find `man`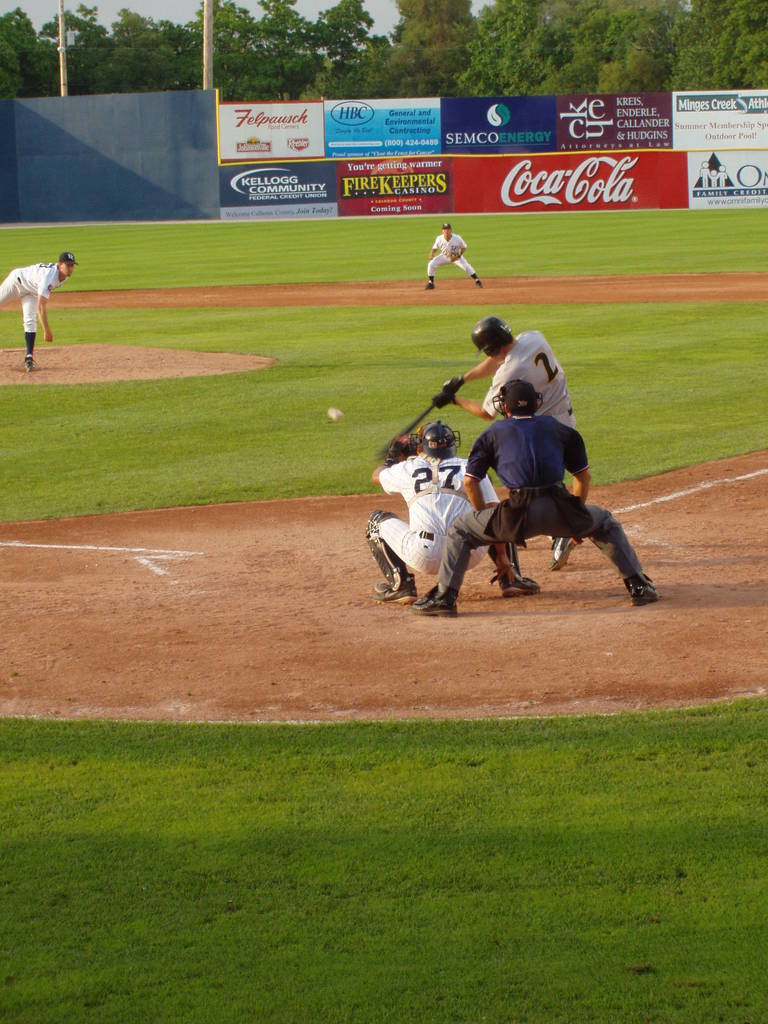
l=0, t=251, r=79, b=375
